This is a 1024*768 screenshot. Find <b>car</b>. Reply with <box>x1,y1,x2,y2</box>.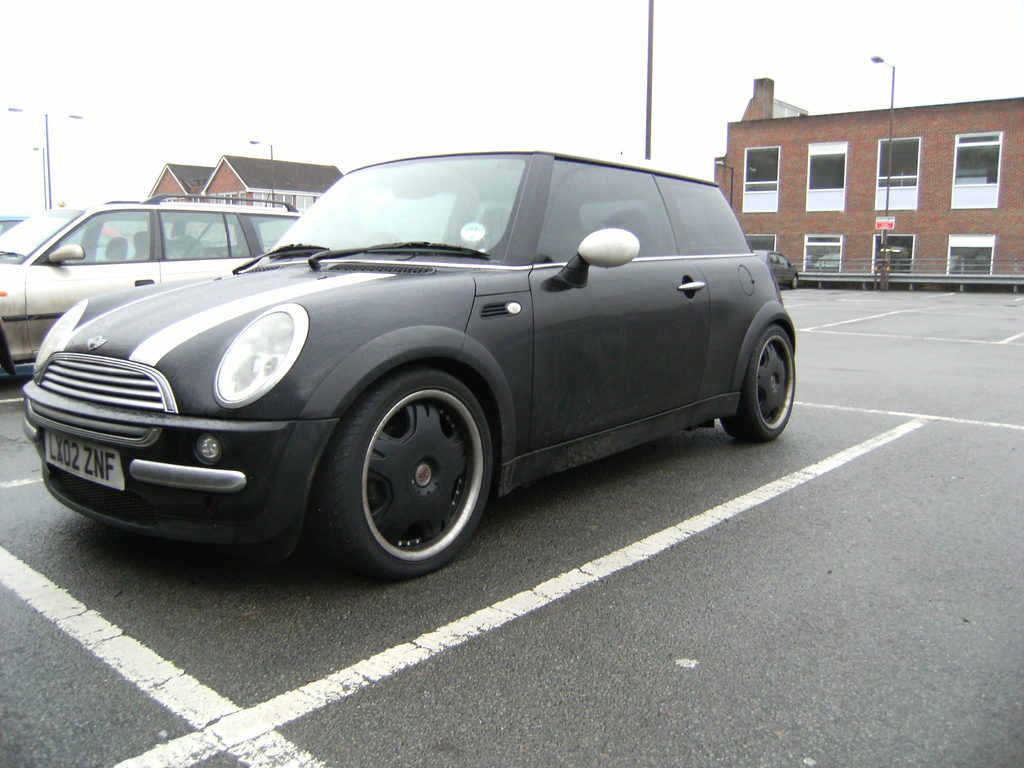
<box>11,146,805,568</box>.
